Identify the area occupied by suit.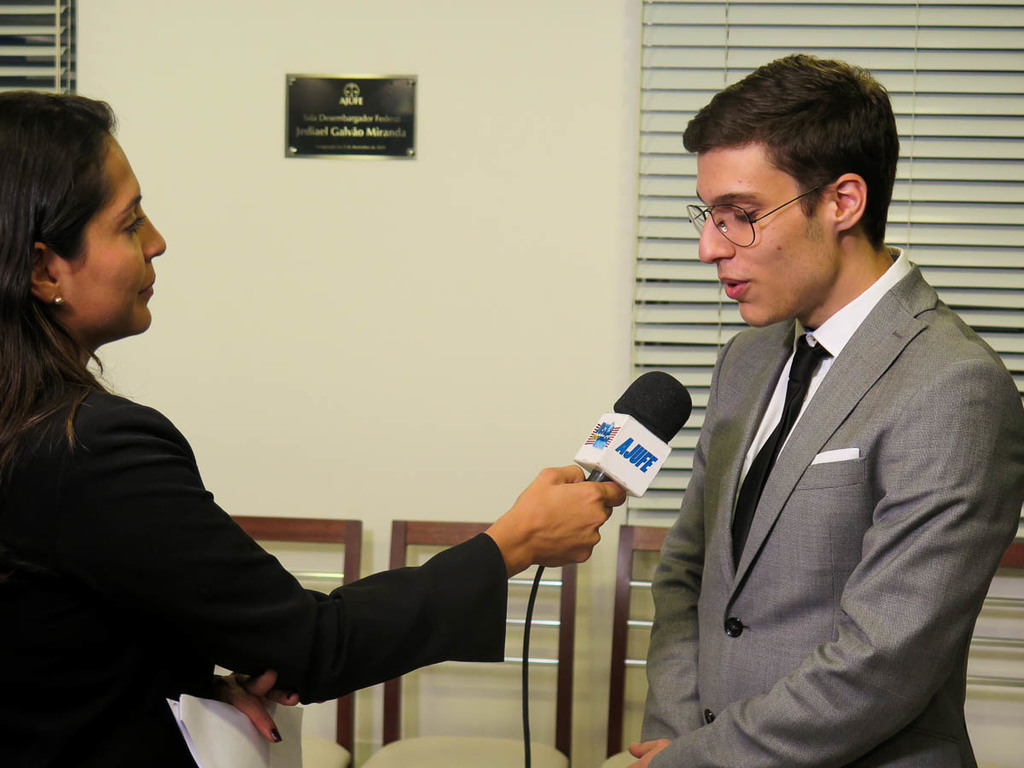
Area: bbox(0, 360, 506, 767).
